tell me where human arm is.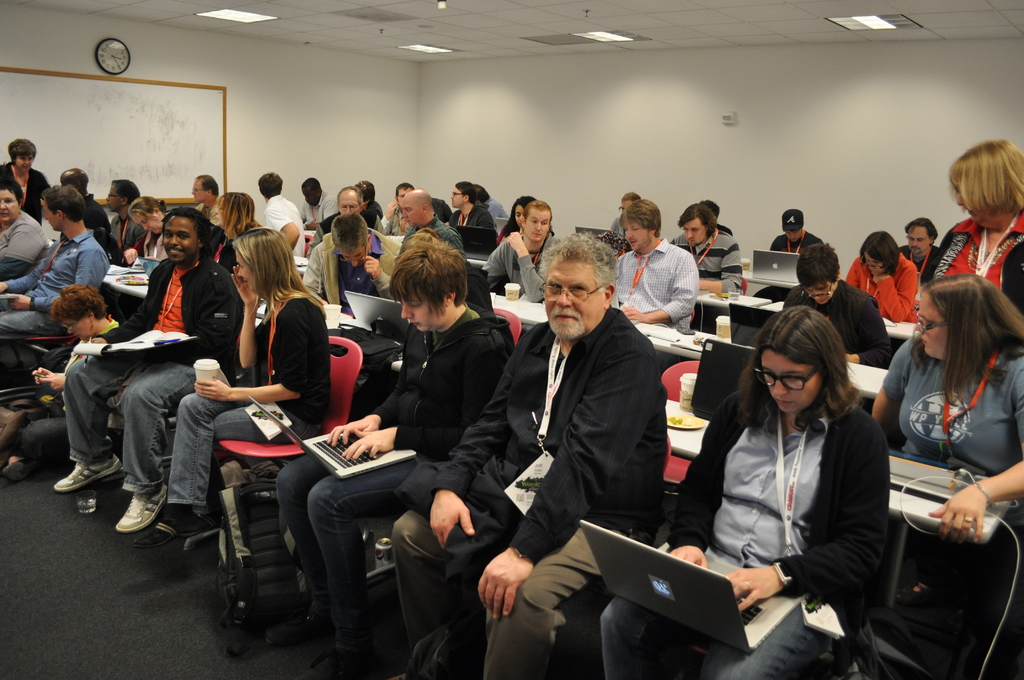
human arm is at {"left": 872, "top": 337, "right": 909, "bottom": 433}.
